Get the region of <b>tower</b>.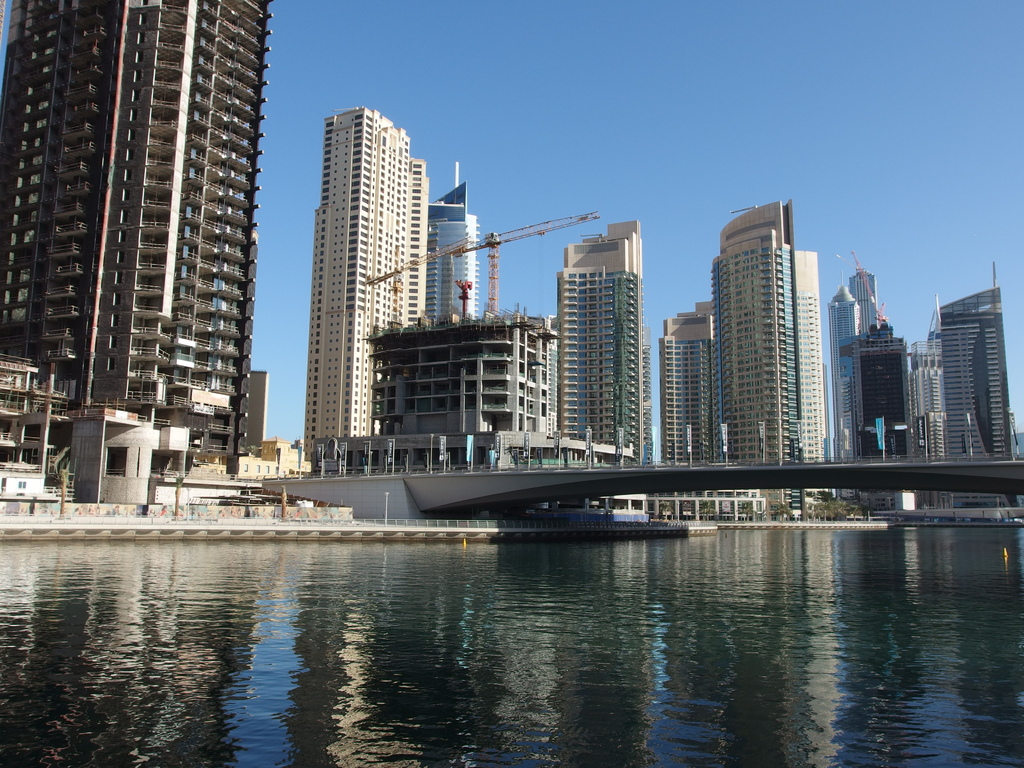
[710, 198, 812, 463].
